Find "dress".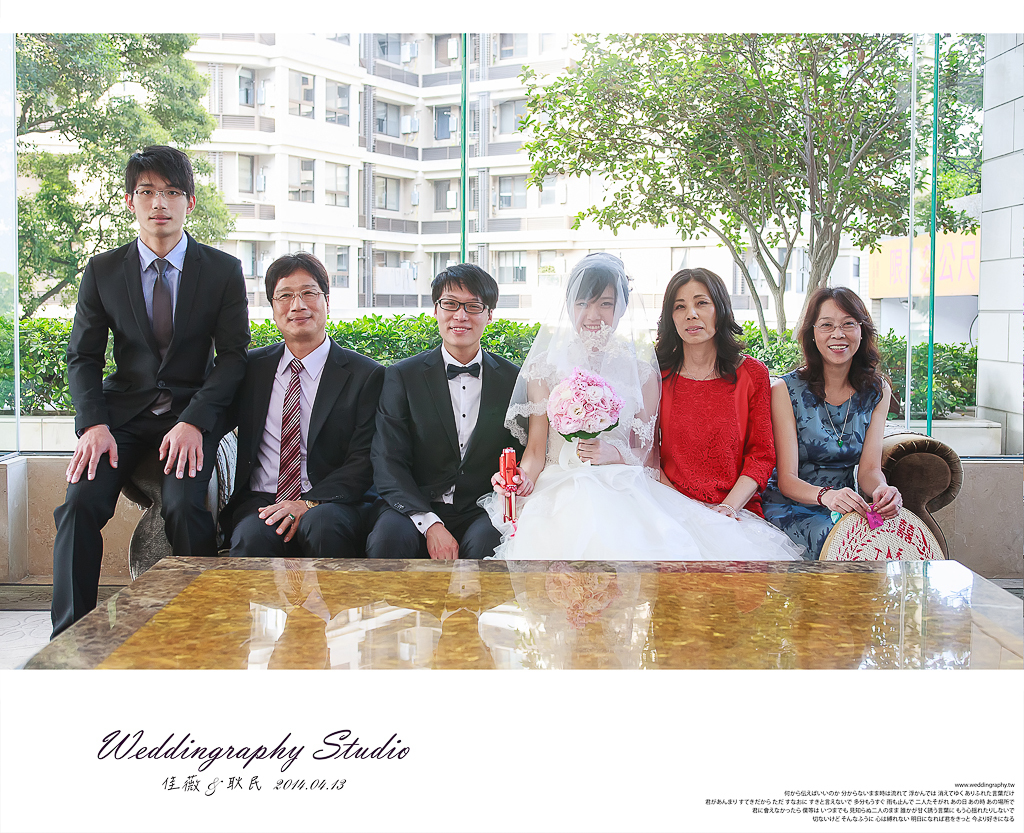
Rect(475, 256, 806, 564).
